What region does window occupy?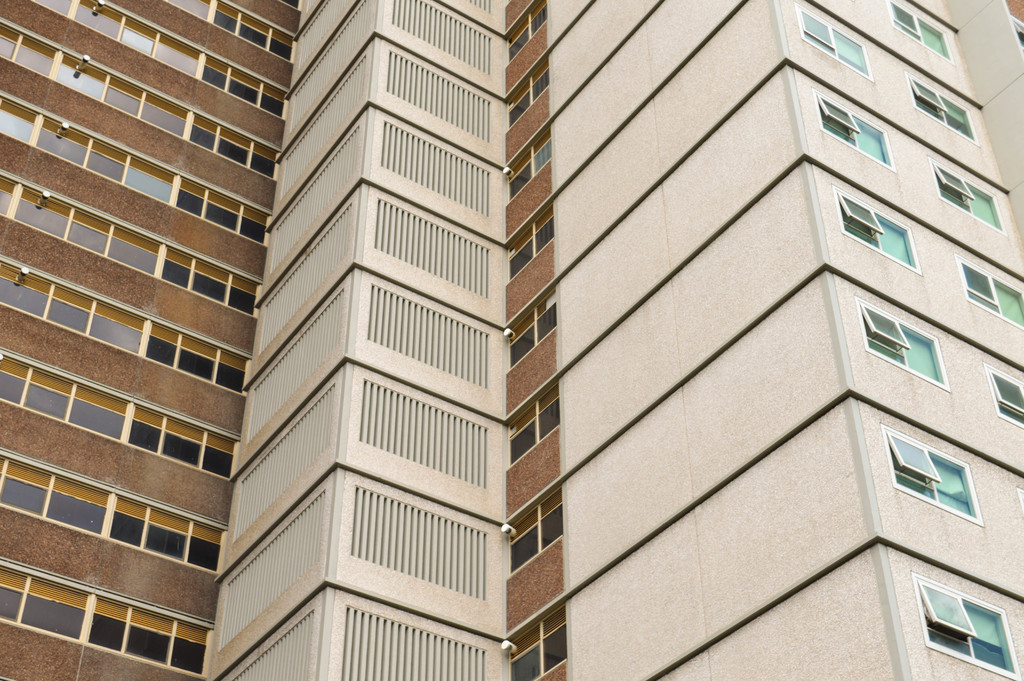
<bbox>500, 114, 551, 206</bbox>.
